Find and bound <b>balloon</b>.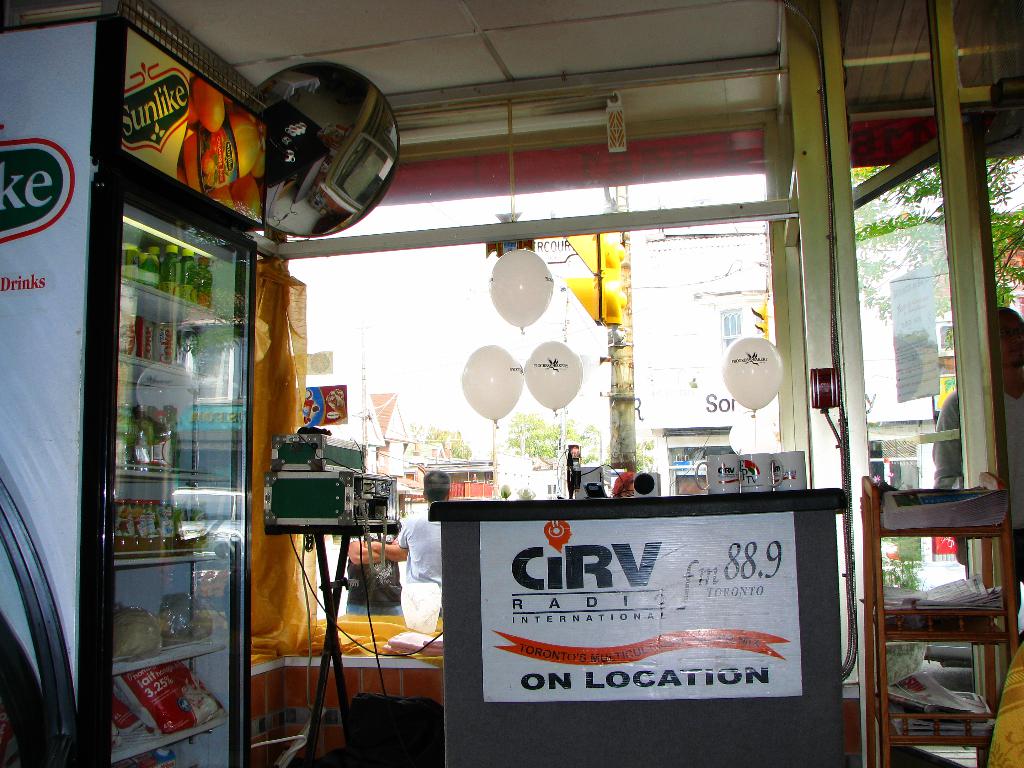
Bound: [489,246,554,328].
